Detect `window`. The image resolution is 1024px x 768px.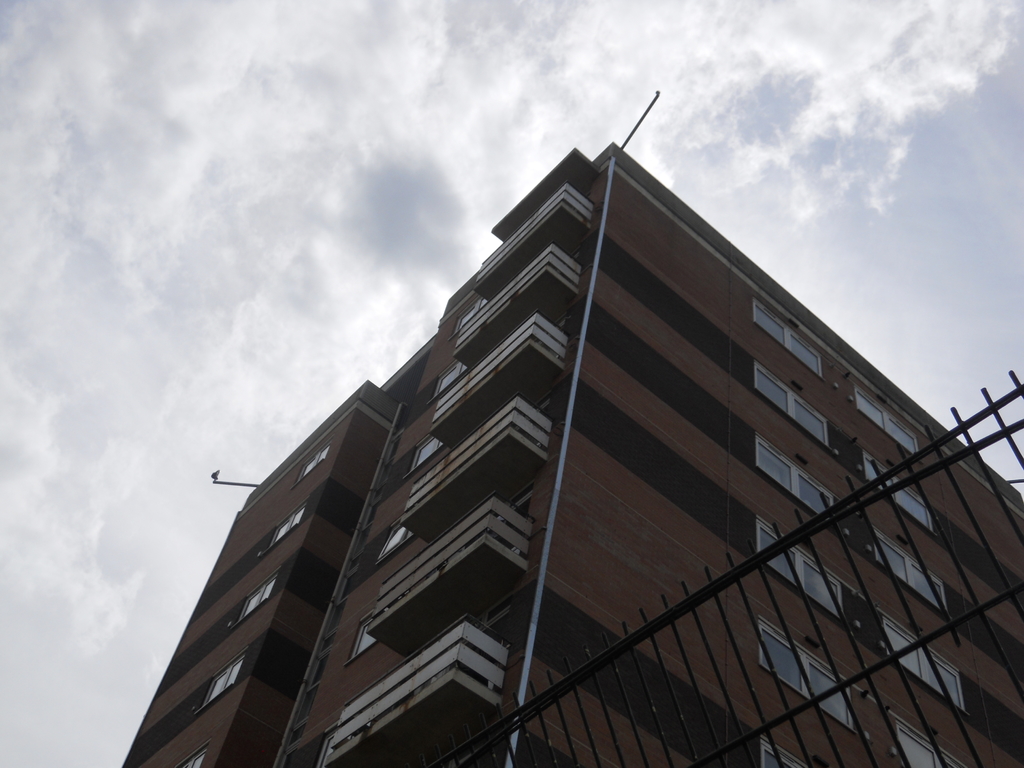
<region>199, 646, 250, 712</region>.
